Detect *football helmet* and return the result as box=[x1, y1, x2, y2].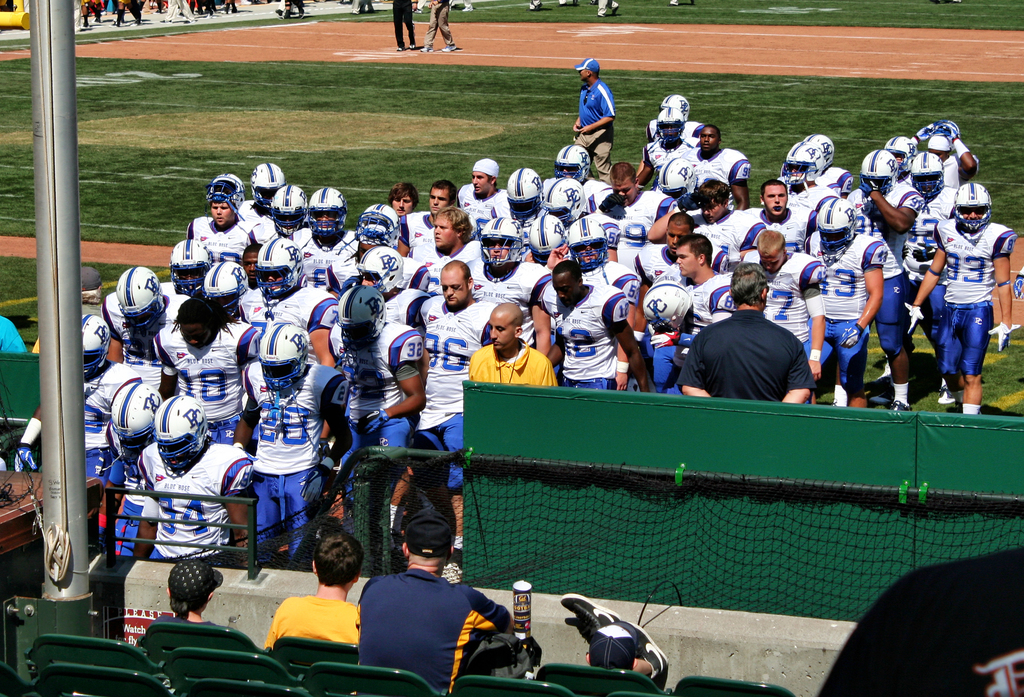
box=[886, 136, 920, 175].
